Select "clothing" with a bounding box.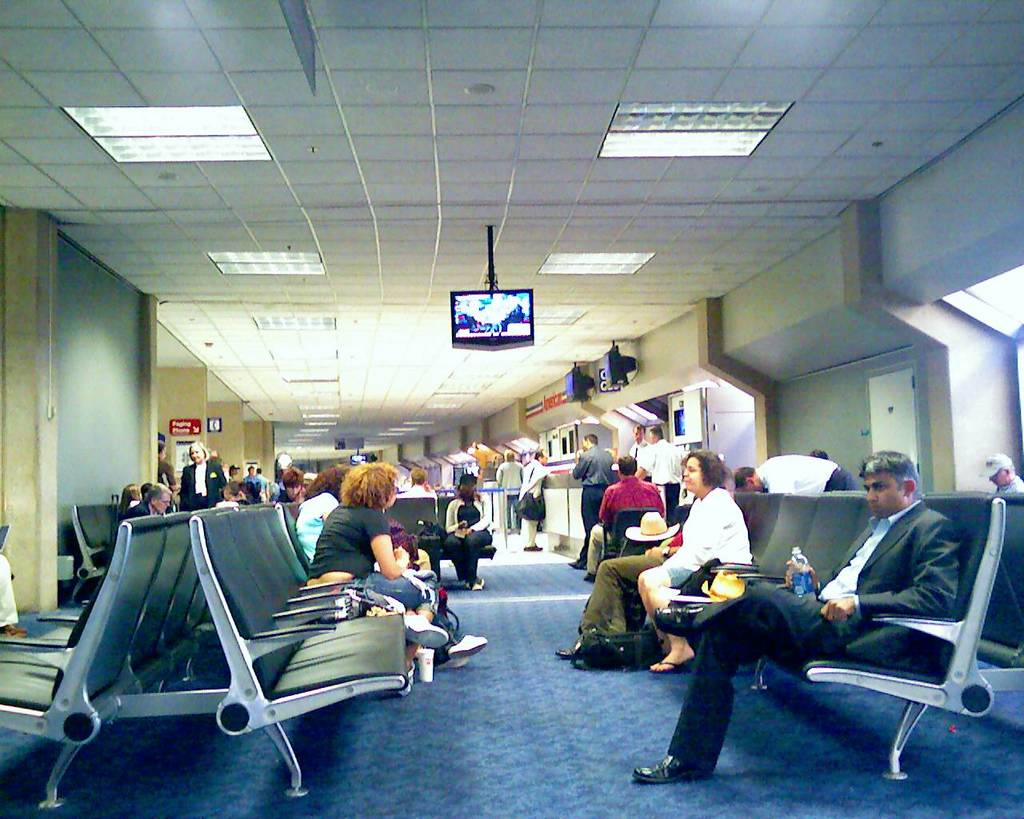
box(756, 452, 855, 506).
